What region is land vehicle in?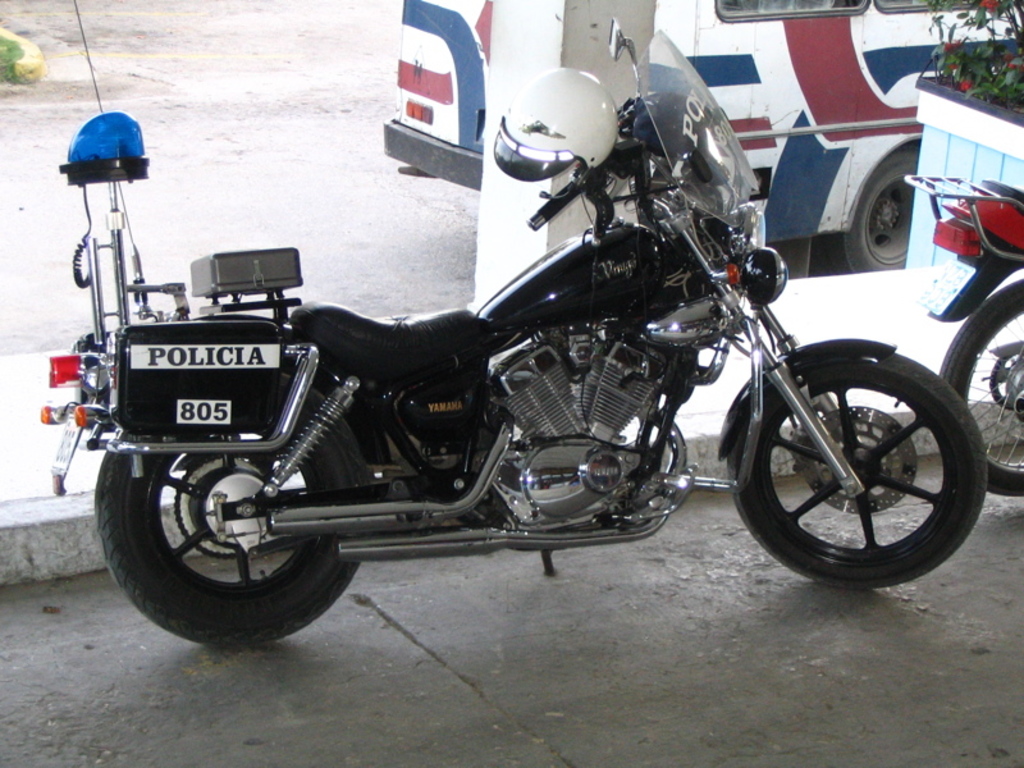
bbox(36, 13, 988, 653).
